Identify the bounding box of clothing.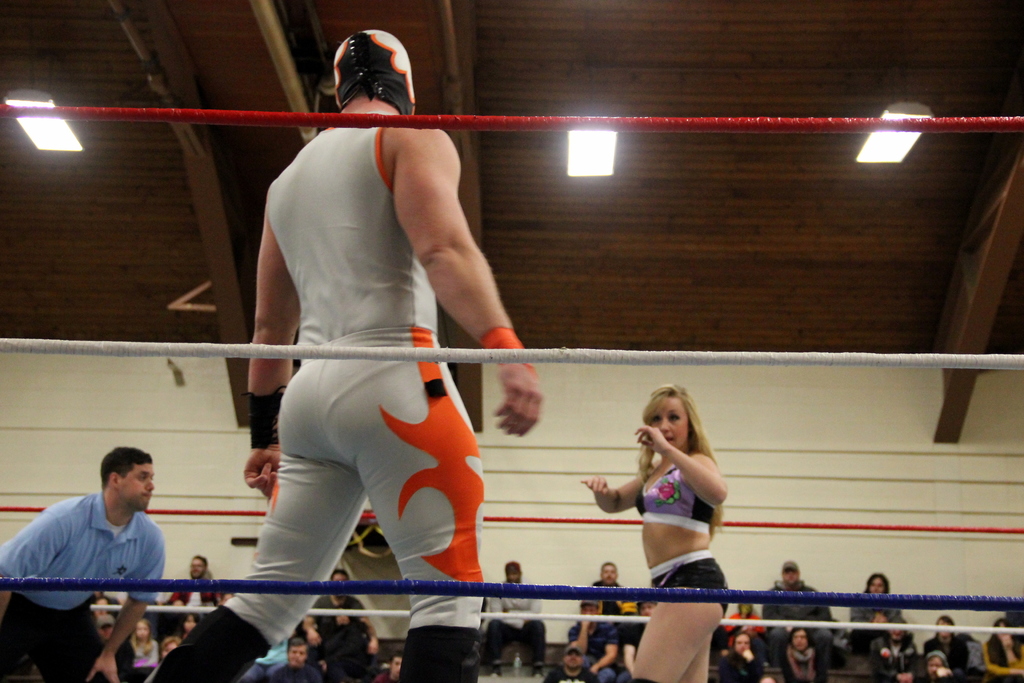
bbox=[489, 577, 543, 675].
